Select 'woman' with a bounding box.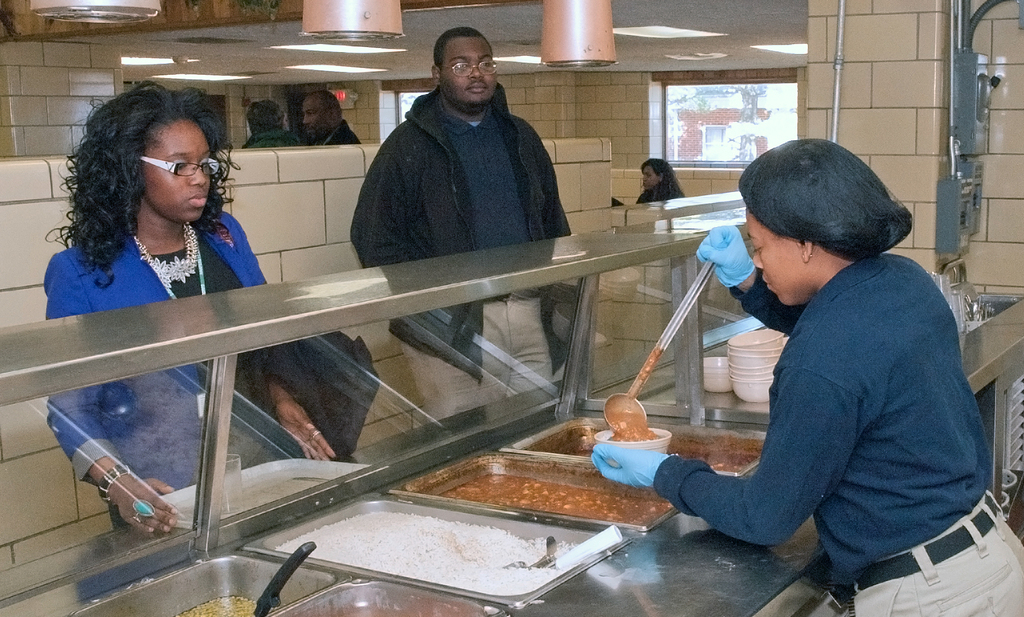
(593,136,1023,616).
